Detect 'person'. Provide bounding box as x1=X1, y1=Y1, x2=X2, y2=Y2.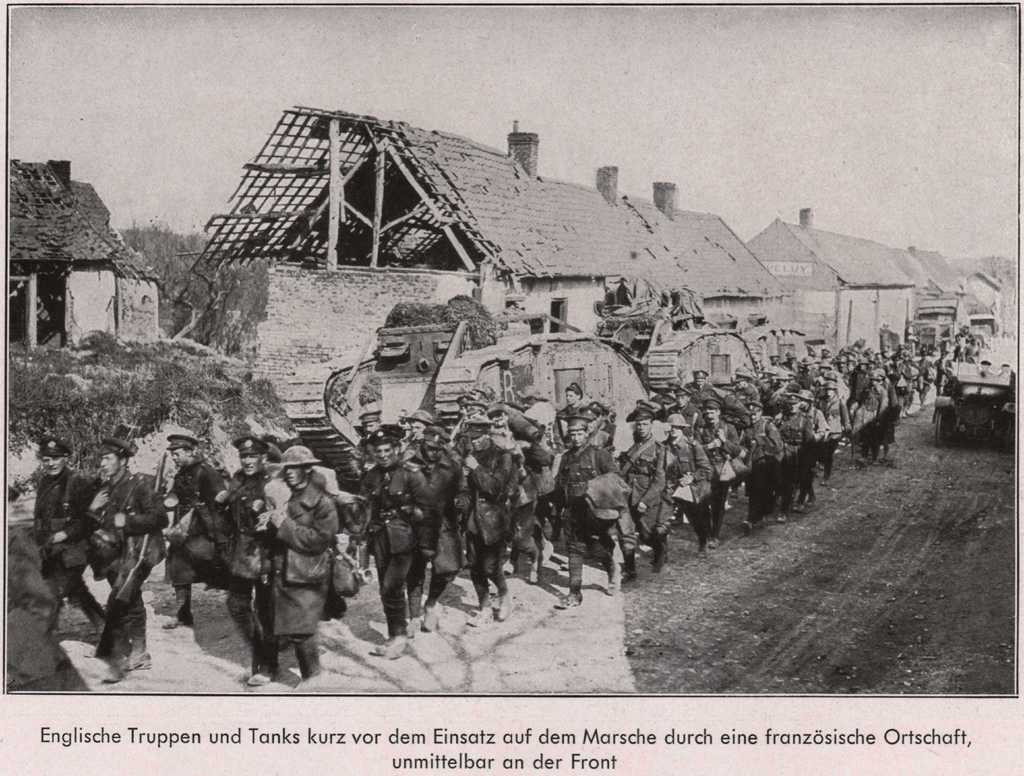
x1=671, y1=409, x2=714, y2=547.
